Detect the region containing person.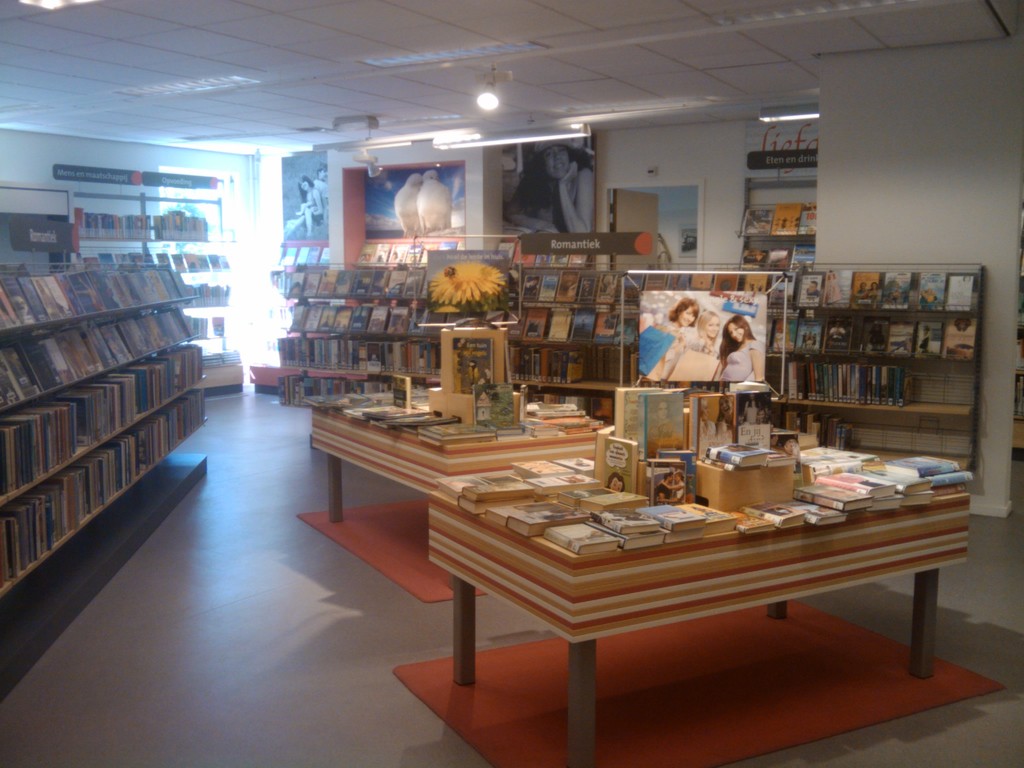
(607, 473, 625, 492).
